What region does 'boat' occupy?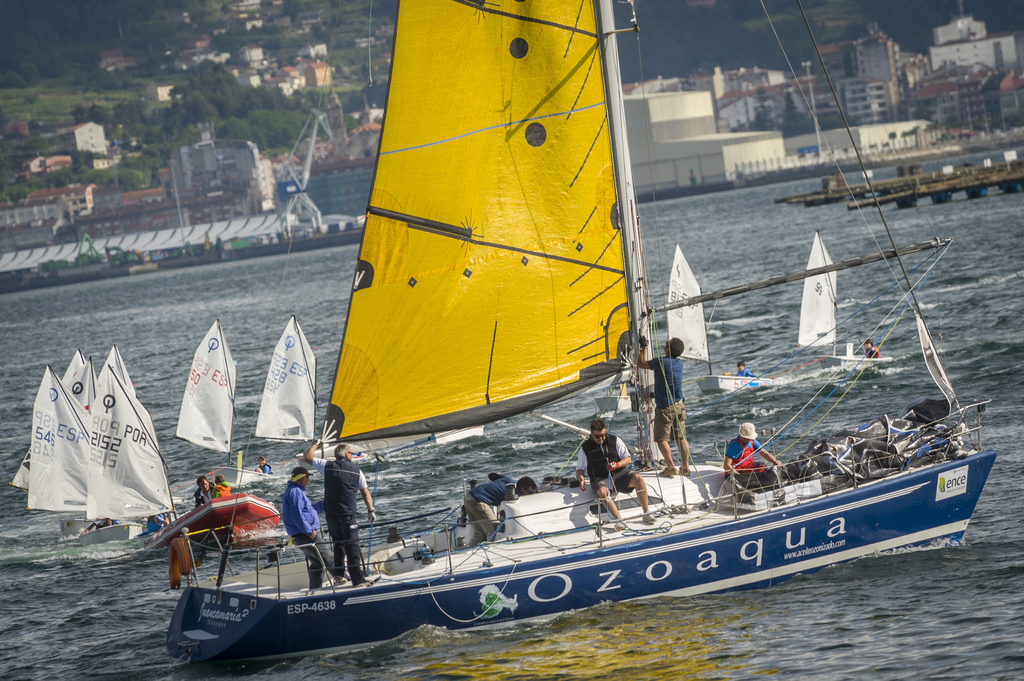
pyautogui.locateOnScreen(253, 317, 399, 468).
